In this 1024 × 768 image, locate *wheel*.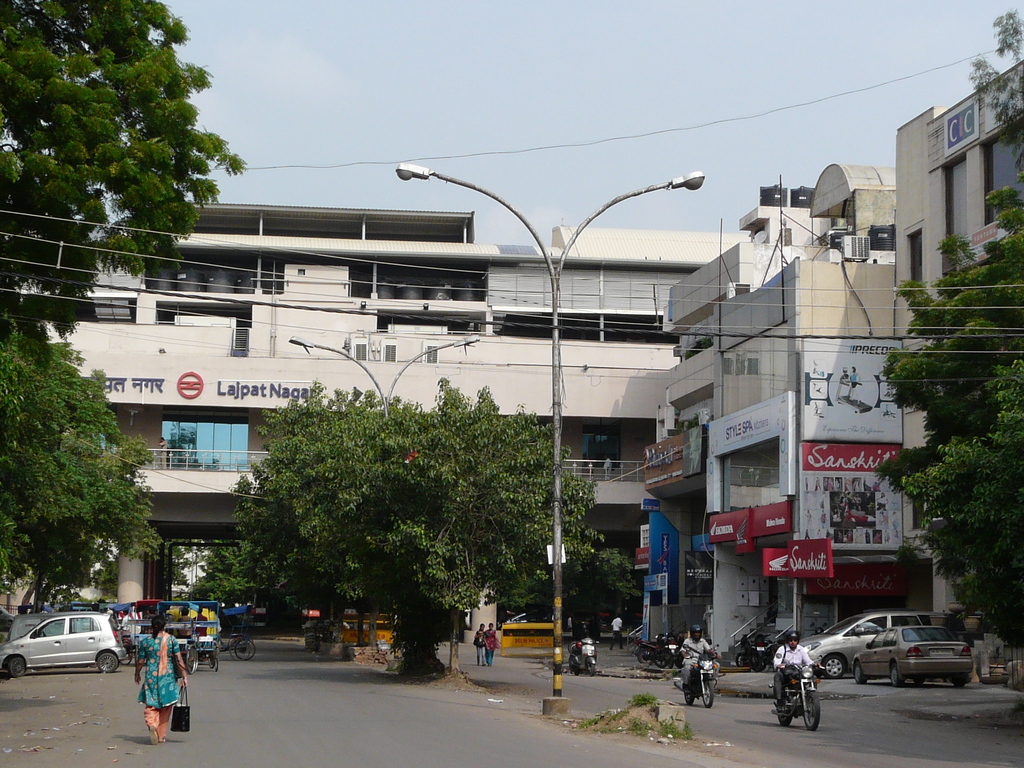
Bounding box: box=[208, 651, 214, 668].
